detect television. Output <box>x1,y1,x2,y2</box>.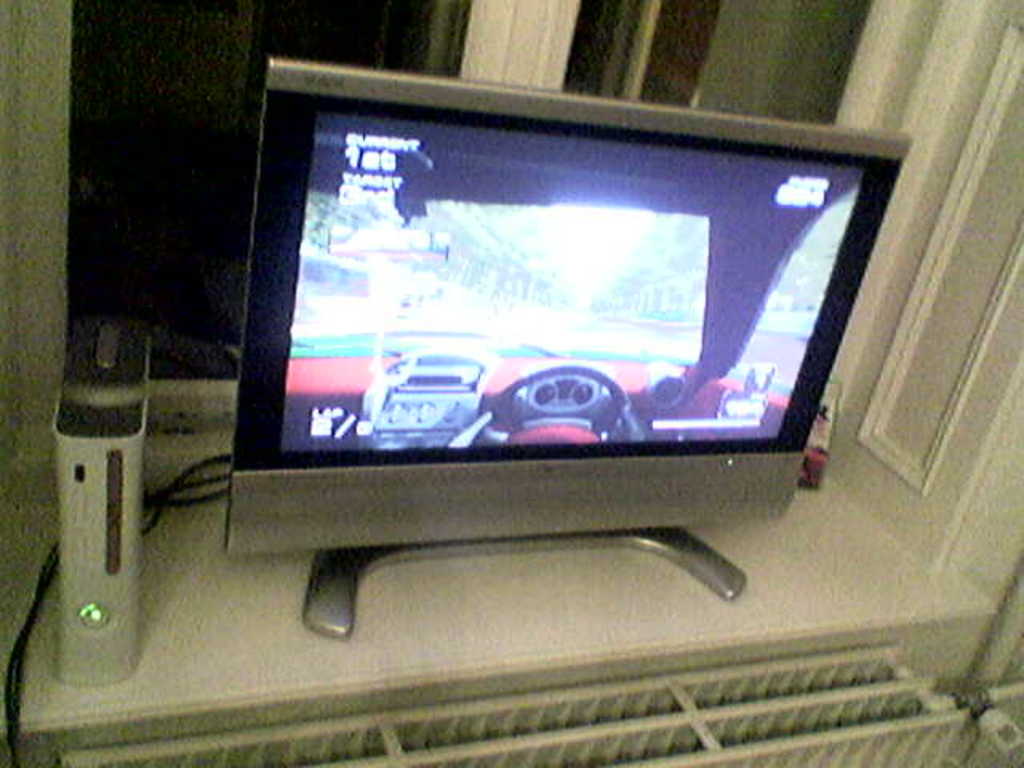
<box>226,53,914,643</box>.
